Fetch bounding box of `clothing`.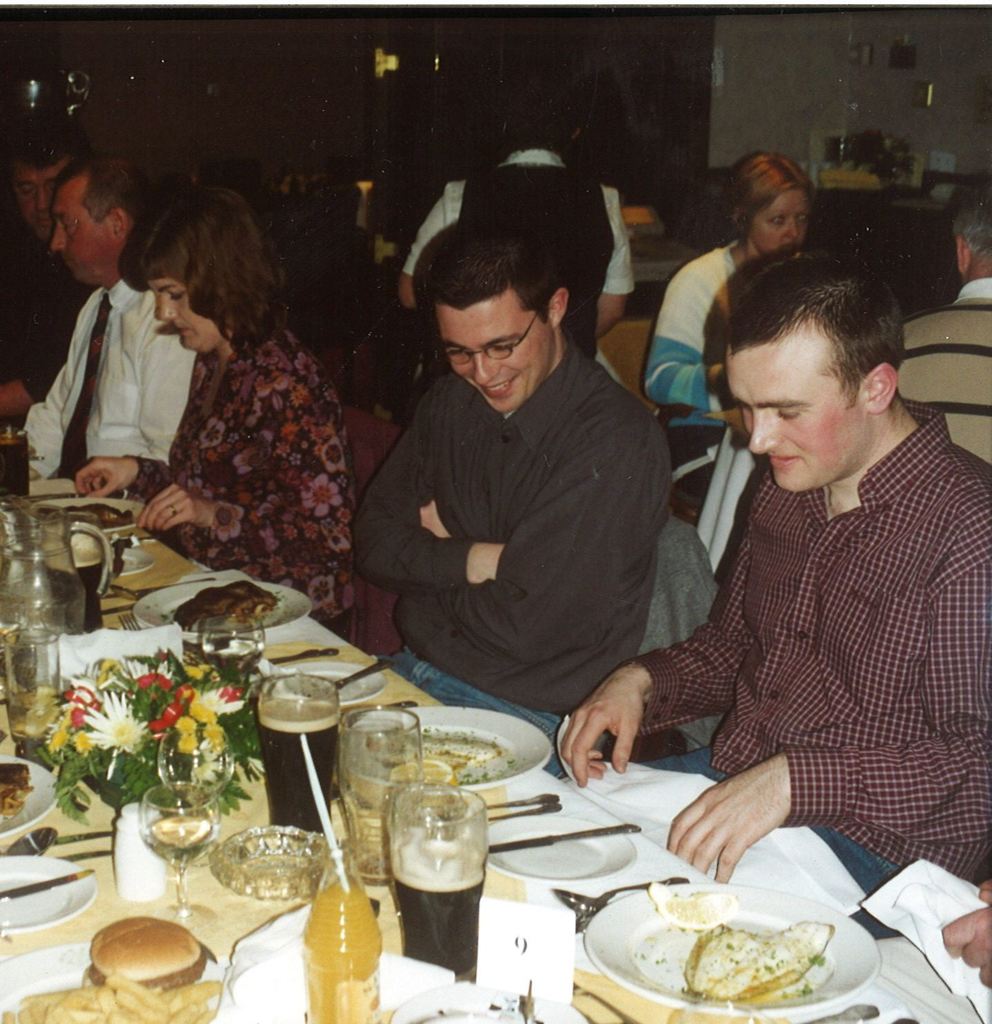
Bbox: box(641, 242, 739, 415).
